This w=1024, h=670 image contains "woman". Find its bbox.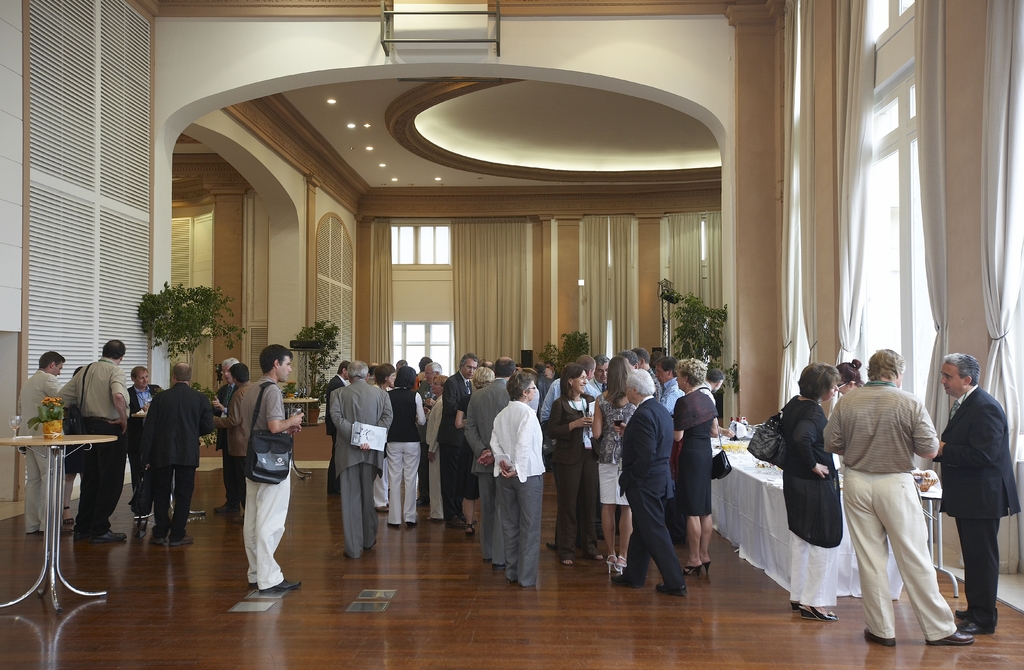
{"left": 459, "top": 365, "right": 499, "bottom": 534}.
